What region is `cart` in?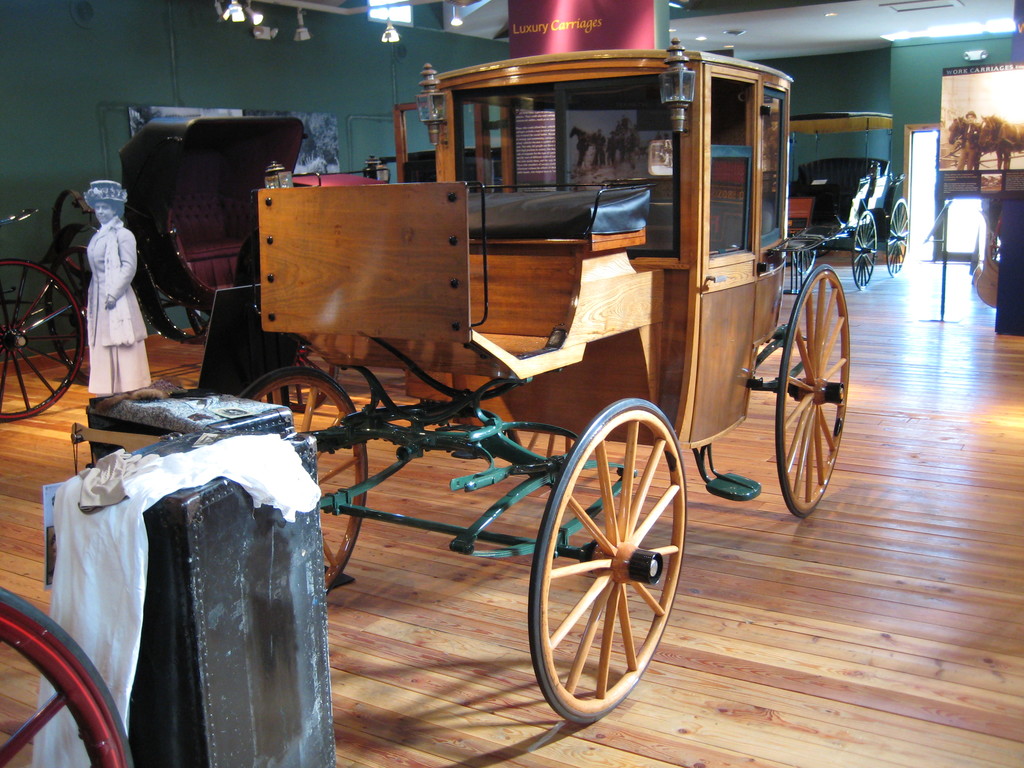
box(378, 148, 506, 193).
